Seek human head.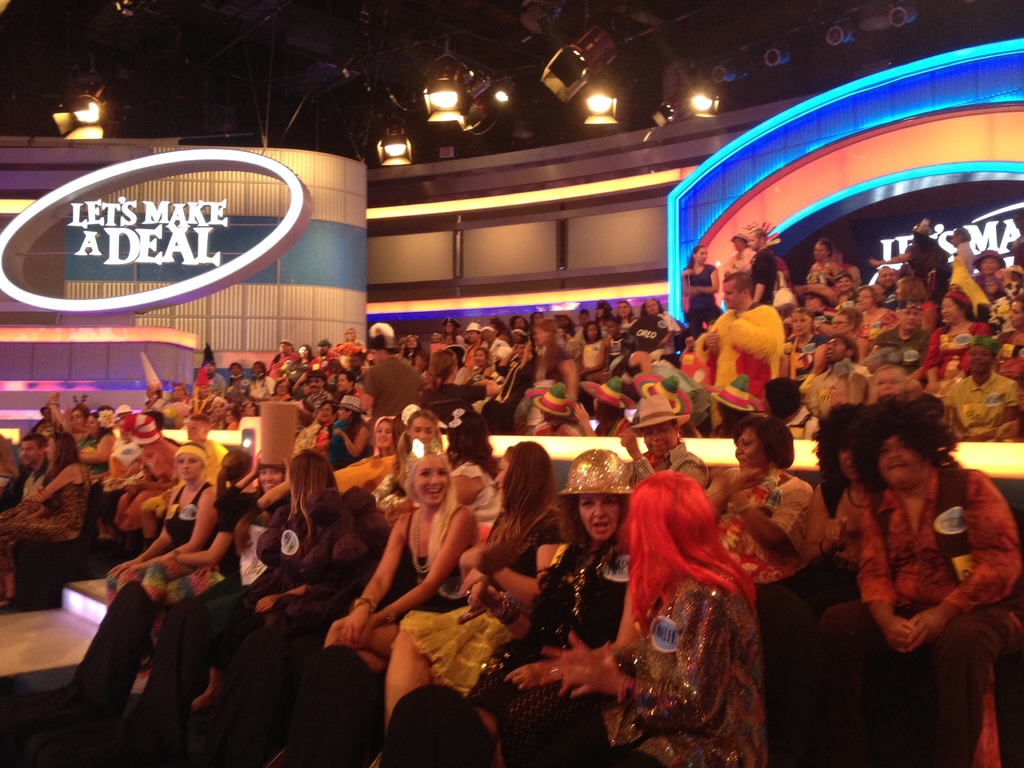
locate(634, 481, 728, 607).
